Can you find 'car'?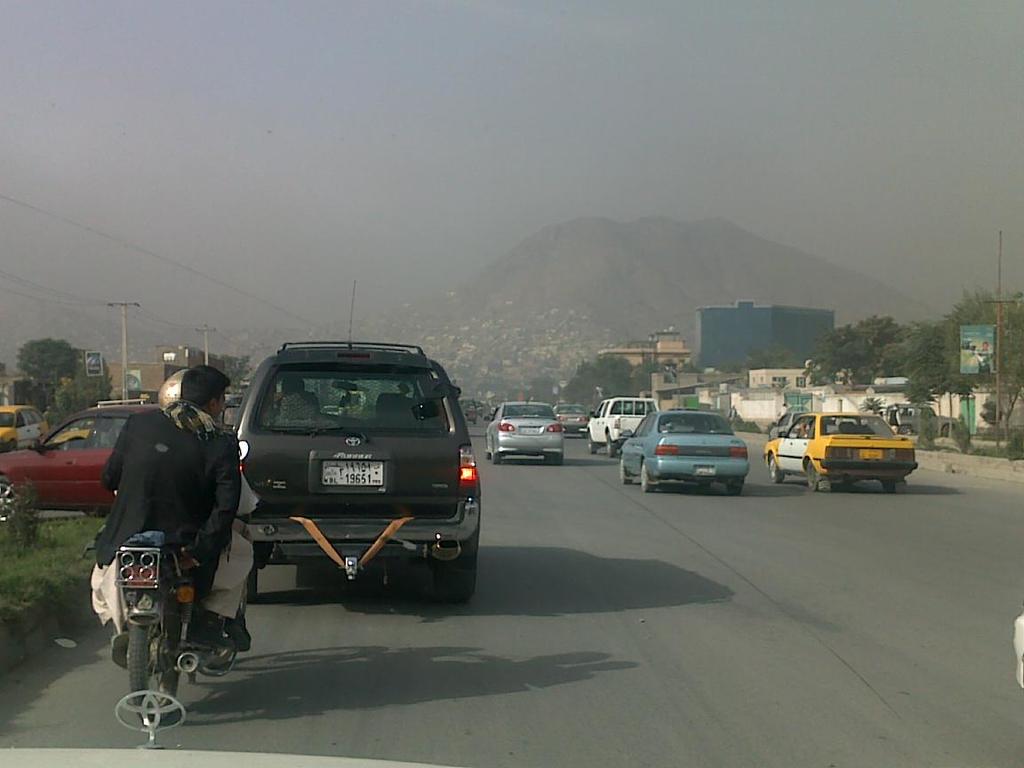
Yes, bounding box: crop(489, 397, 566, 464).
